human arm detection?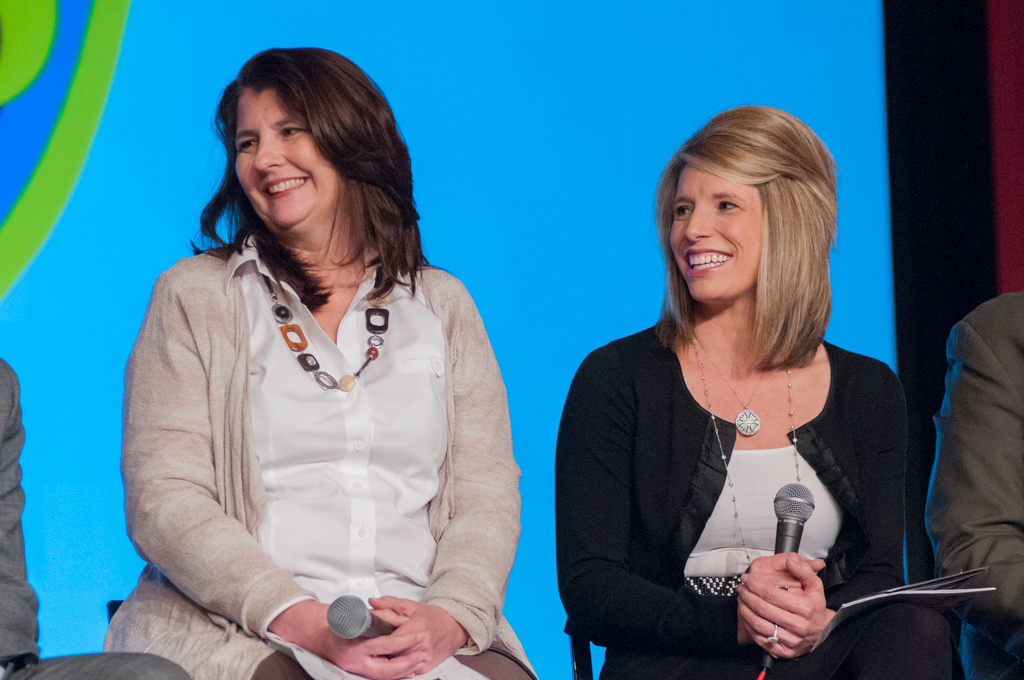
122, 253, 429, 679
